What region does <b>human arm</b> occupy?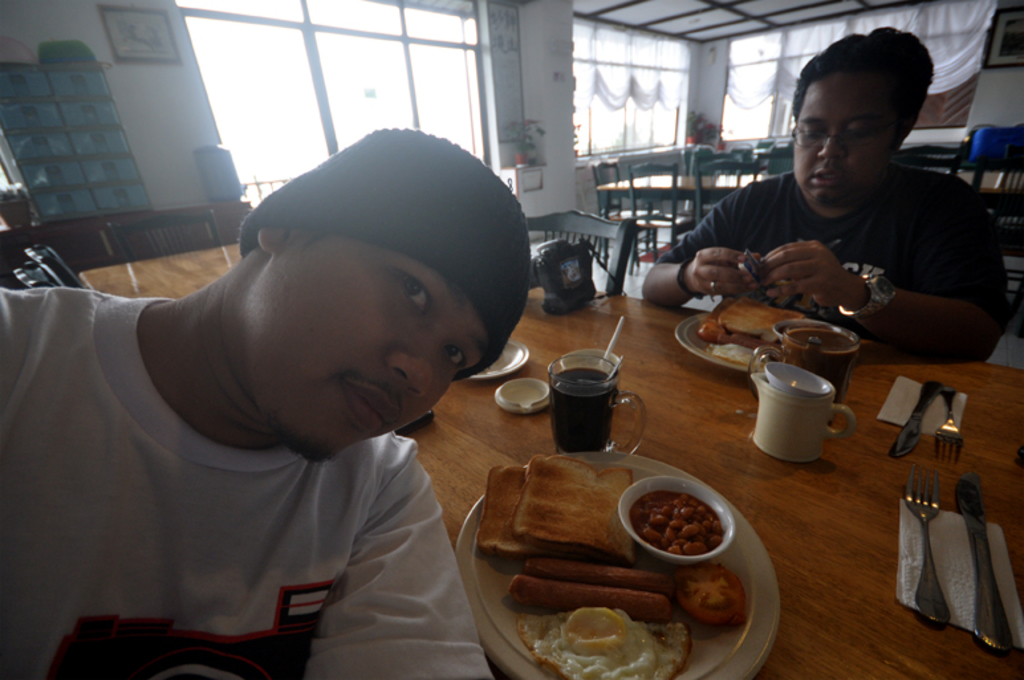
x1=639 y1=184 x2=761 y2=309.
